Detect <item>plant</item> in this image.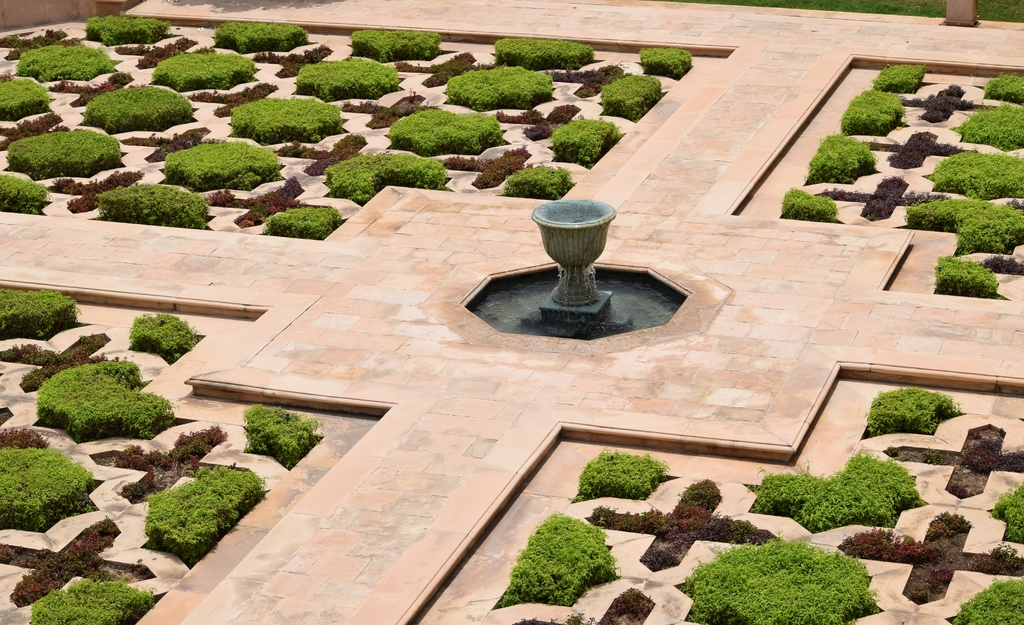
Detection: detection(497, 42, 600, 70).
